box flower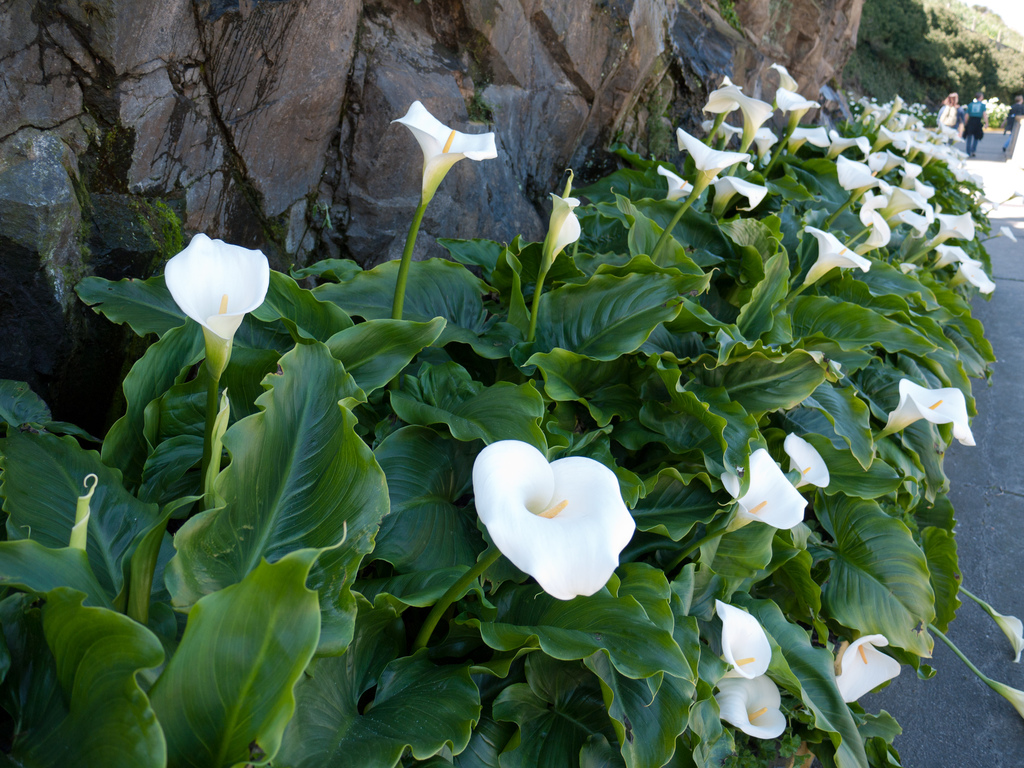
[708, 600, 788, 742]
